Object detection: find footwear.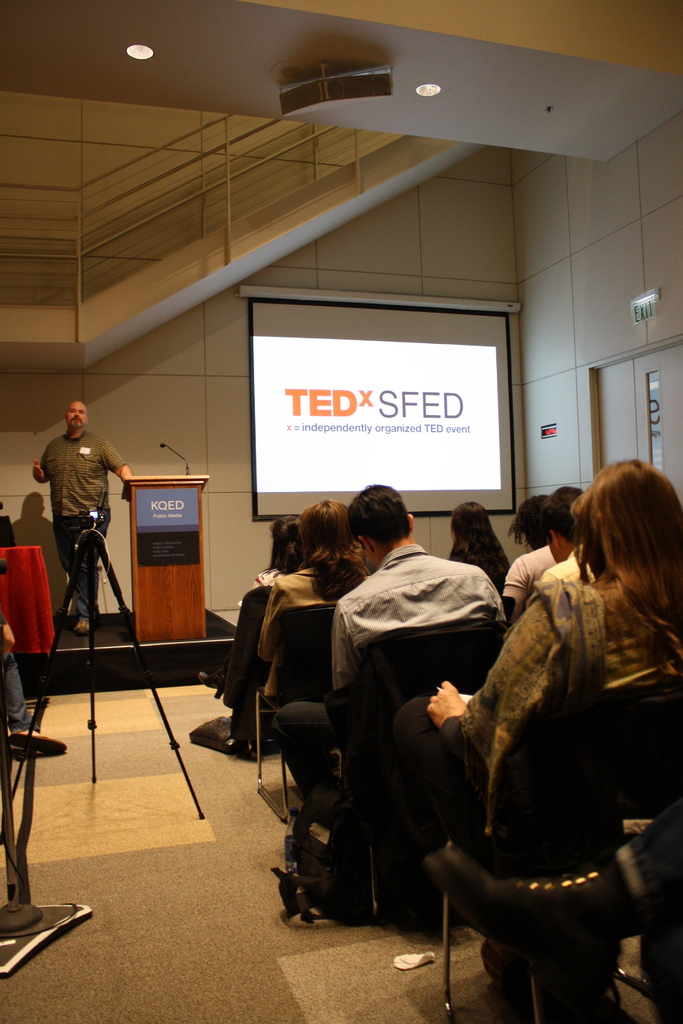
left=8, top=737, right=68, bottom=756.
